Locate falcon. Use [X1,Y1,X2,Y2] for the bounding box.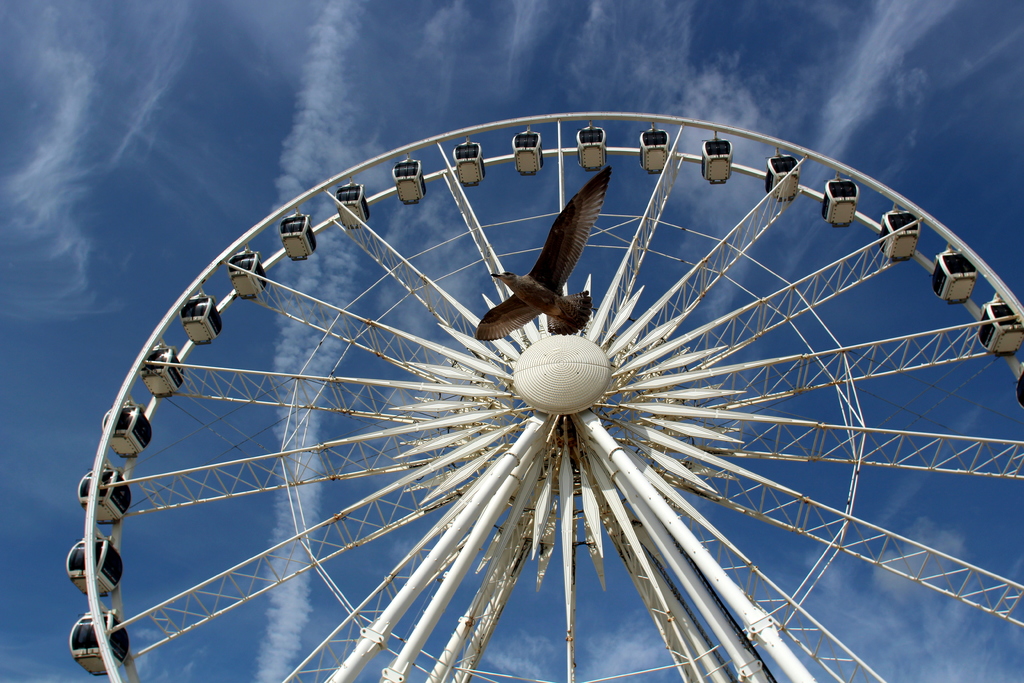
[472,168,610,338].
